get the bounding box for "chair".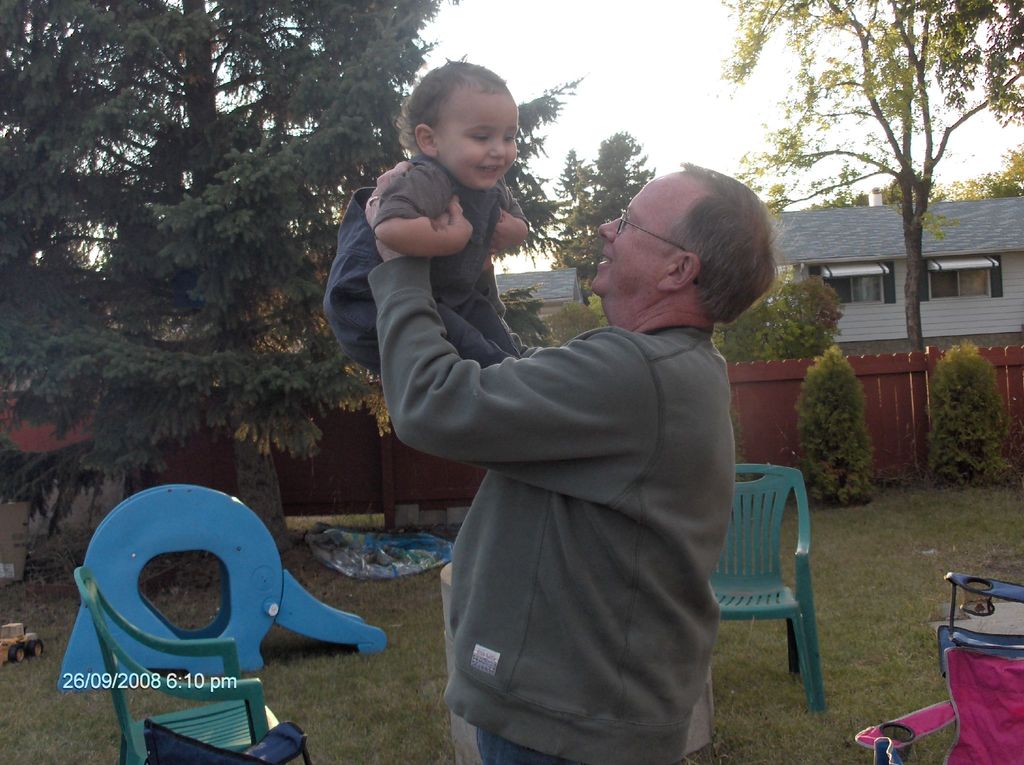
rect(141, 721, 313, 764).
